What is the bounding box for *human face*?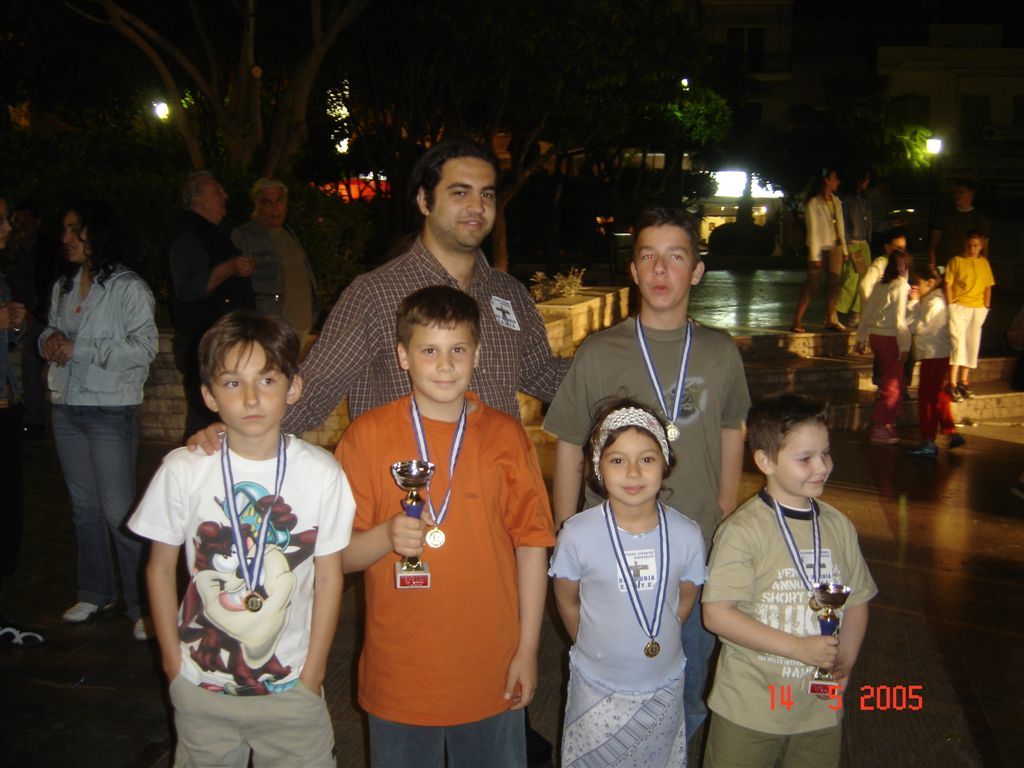
(638, 220, 689, 314).
